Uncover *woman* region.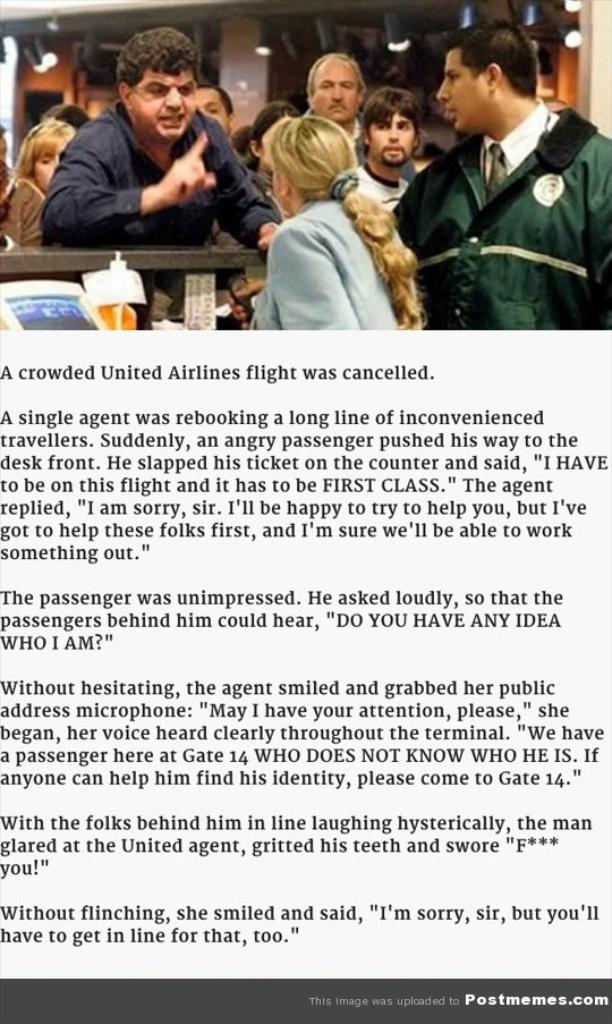
Uncovered: 243:90:391:302.
